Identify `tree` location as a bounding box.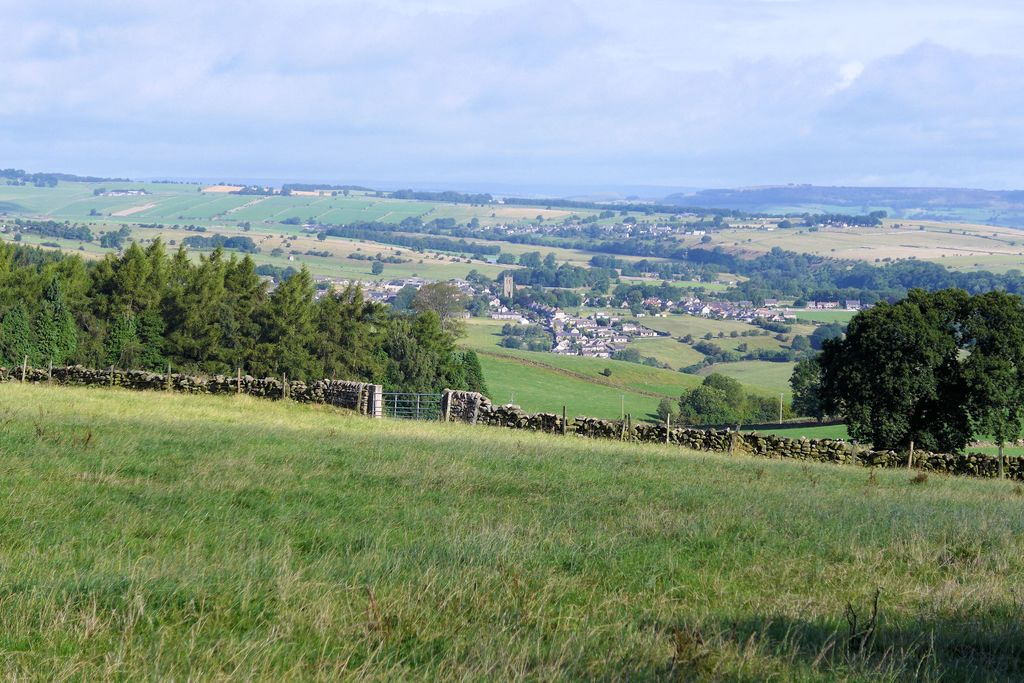
bbox=[522, 262, 610, 317].
